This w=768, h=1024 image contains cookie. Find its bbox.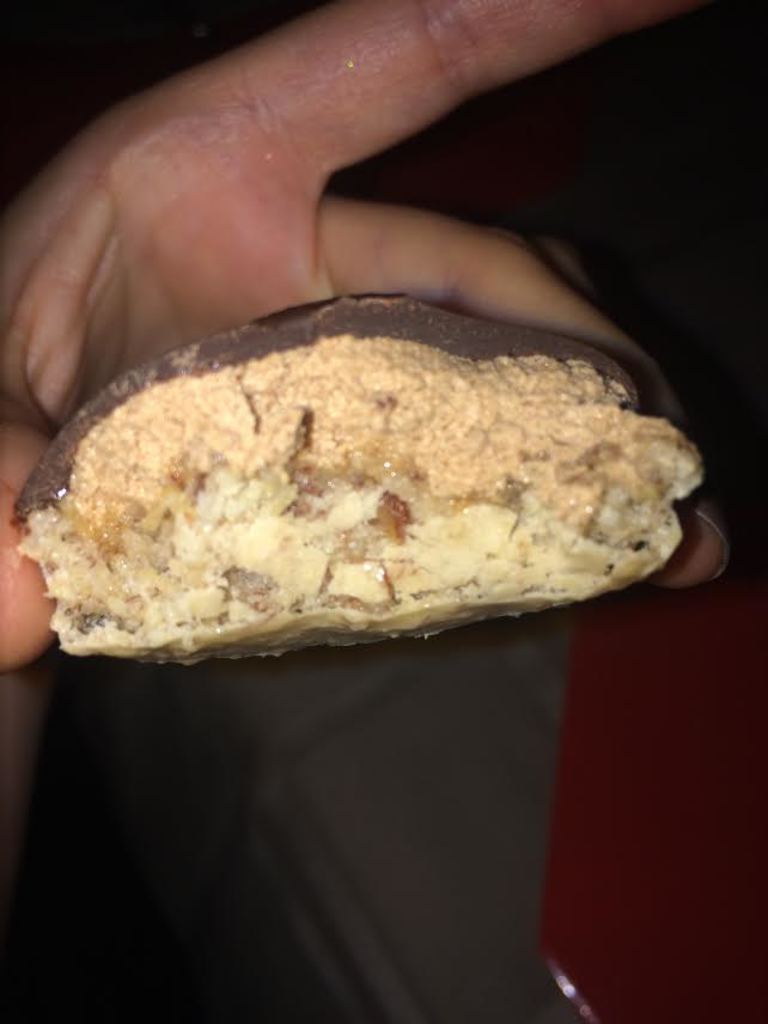
<region>10, 288, 706, 662</region>.
